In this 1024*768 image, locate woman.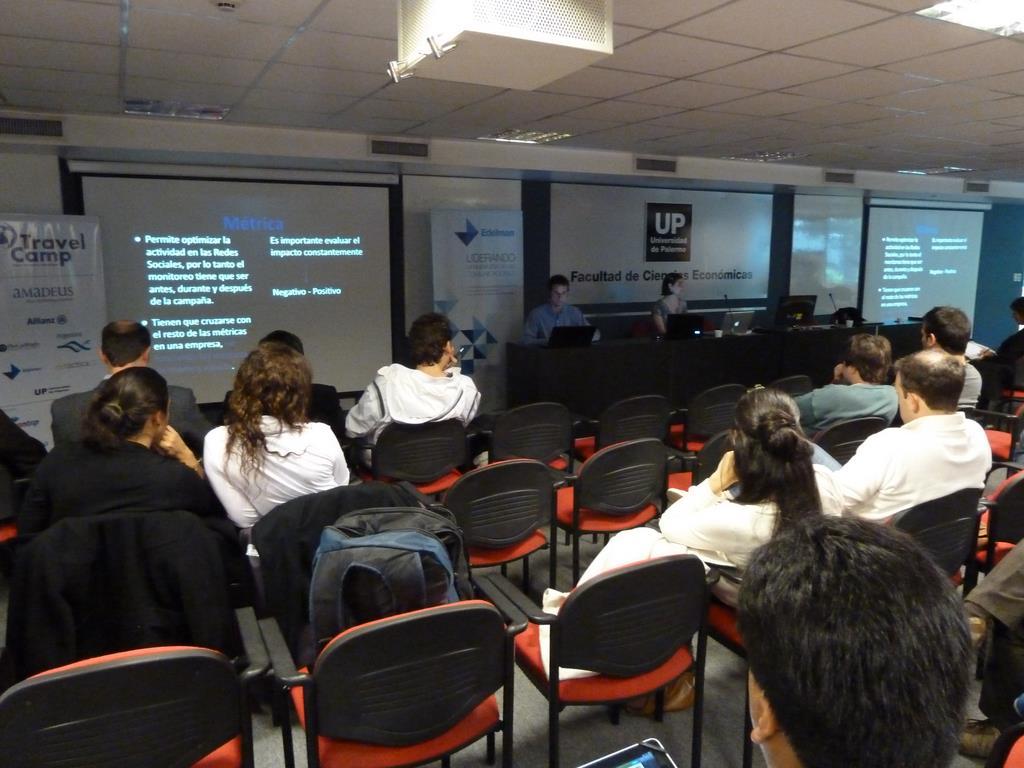
Bounding box: <bbox>7, 363, 240, 551</bbox>.
